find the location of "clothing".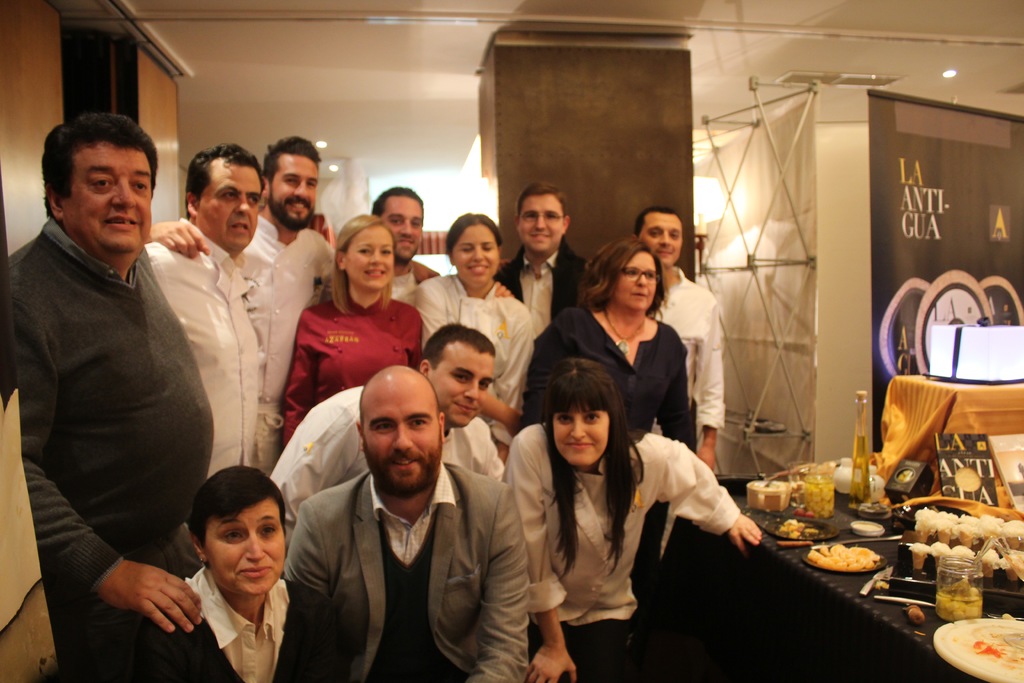
Location: (15,152,234,659).
